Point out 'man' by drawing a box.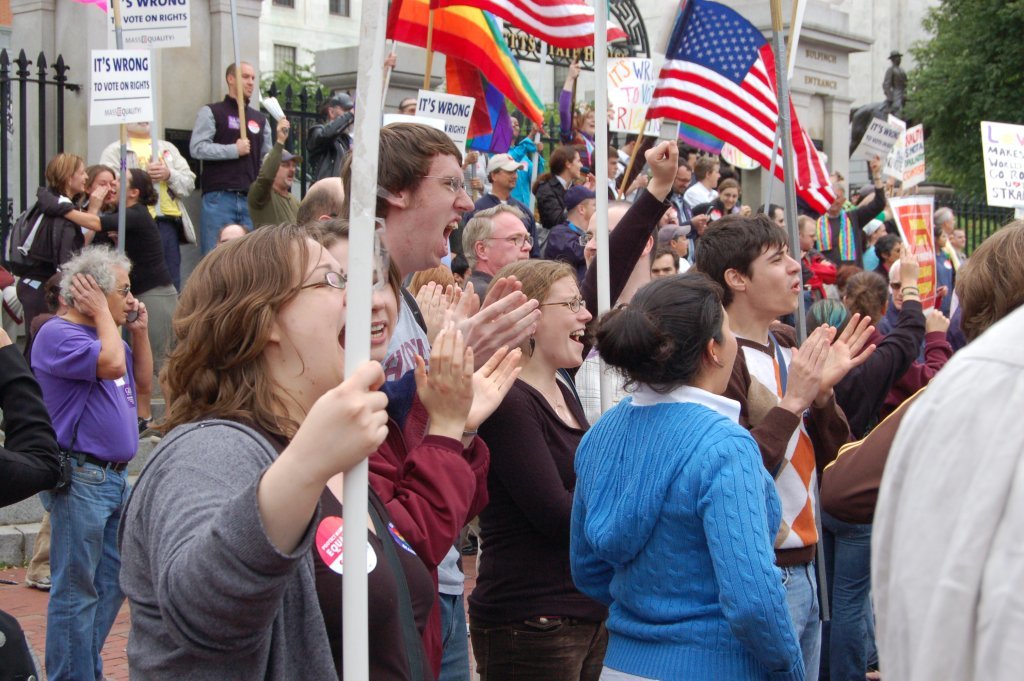
[102, 115, 198, 292].
